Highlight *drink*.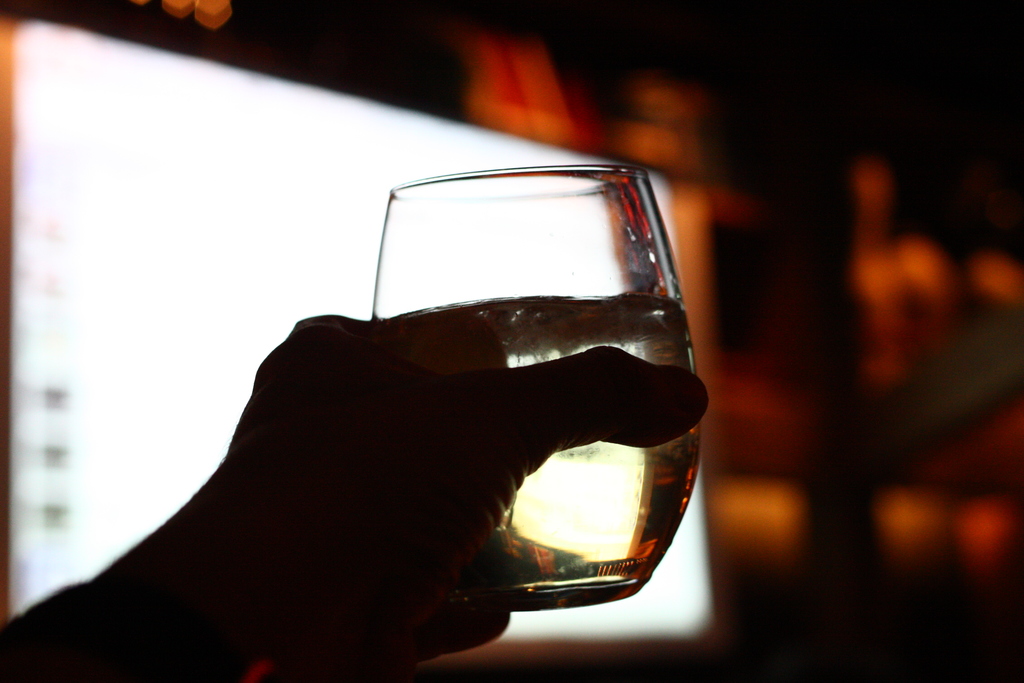
Highlighted region: 369,288,703,601.
